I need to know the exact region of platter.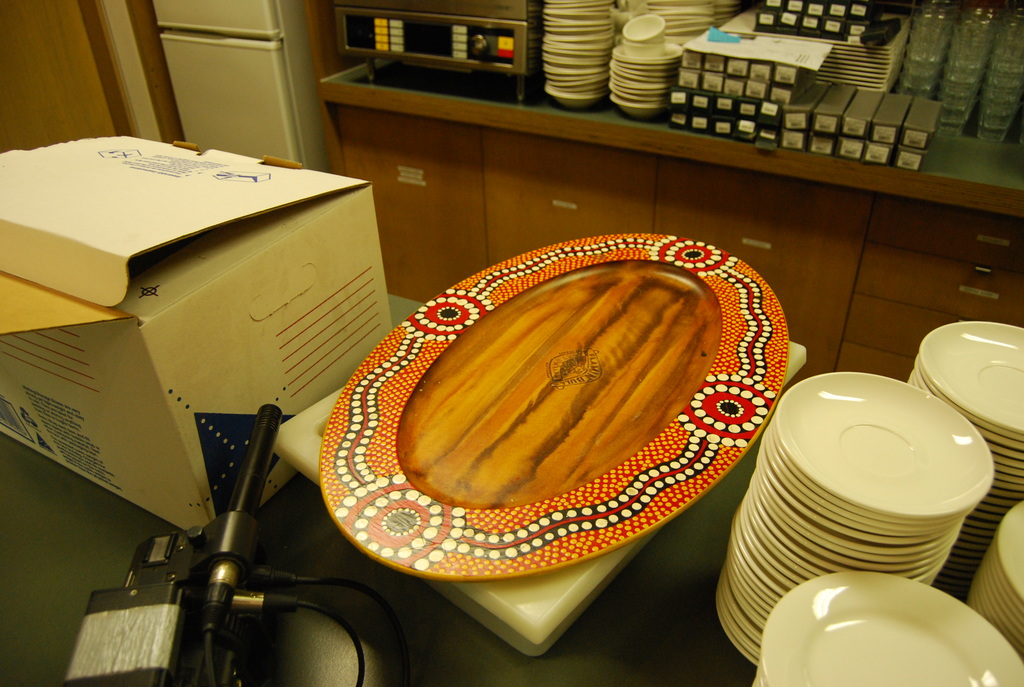
Region: pyautogui.locateOnScreen(541, 0, 614, 105).
